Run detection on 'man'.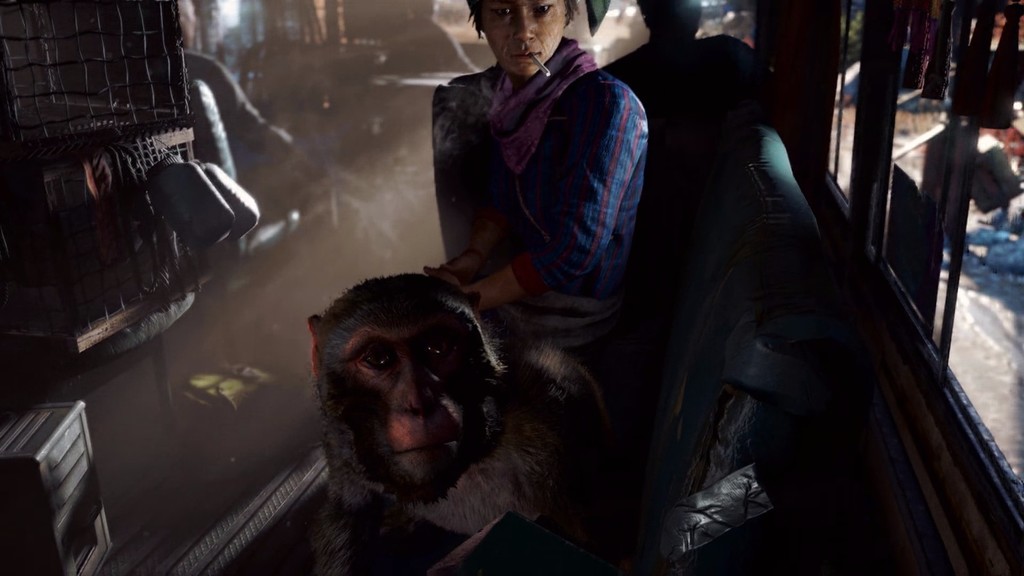
Result: 445/0/649/306.
